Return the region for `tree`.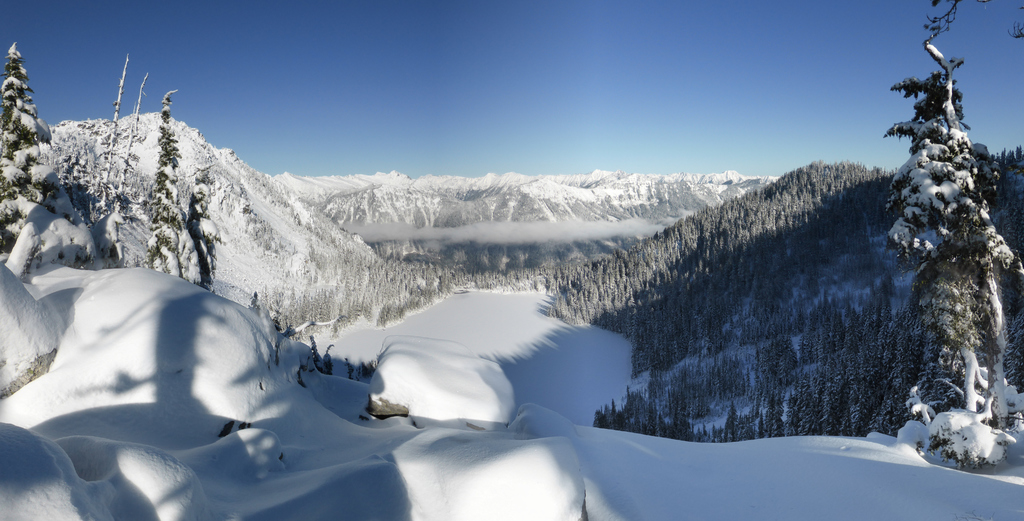
139,84,186,276.
